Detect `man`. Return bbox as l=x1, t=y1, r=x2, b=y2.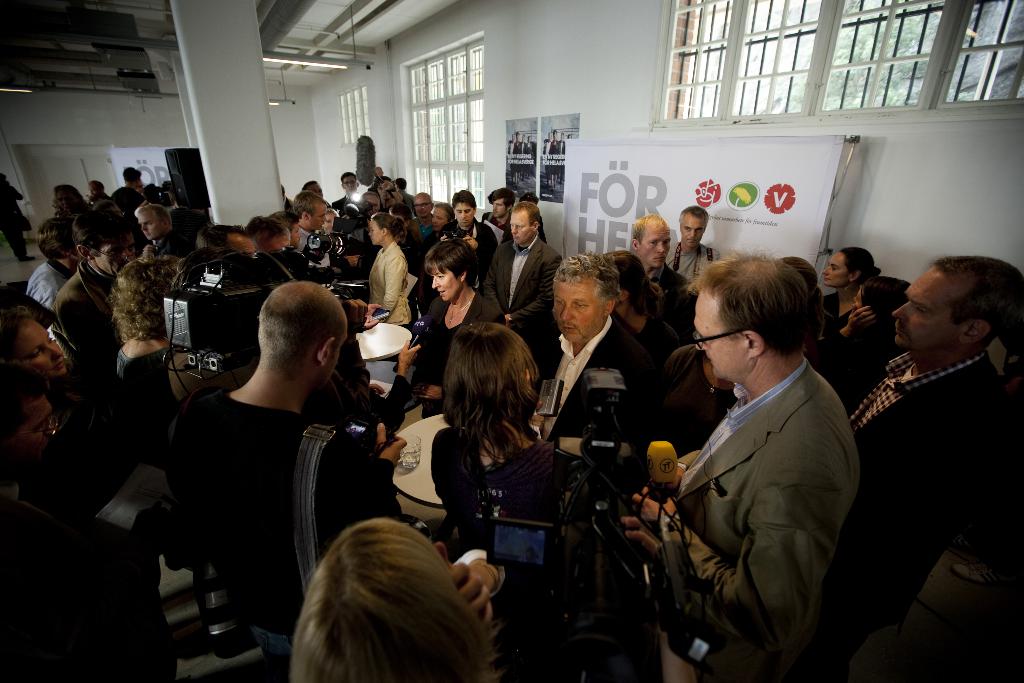
l=332, t=172, r=360, b=217.
